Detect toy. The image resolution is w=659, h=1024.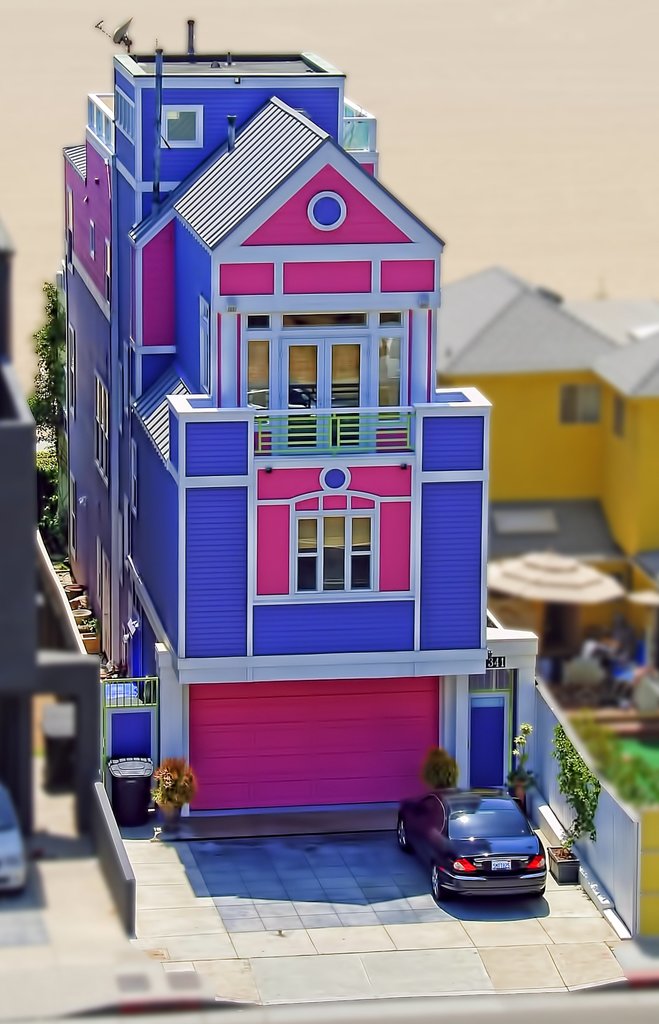
rect(378, 766, 552, 911).
